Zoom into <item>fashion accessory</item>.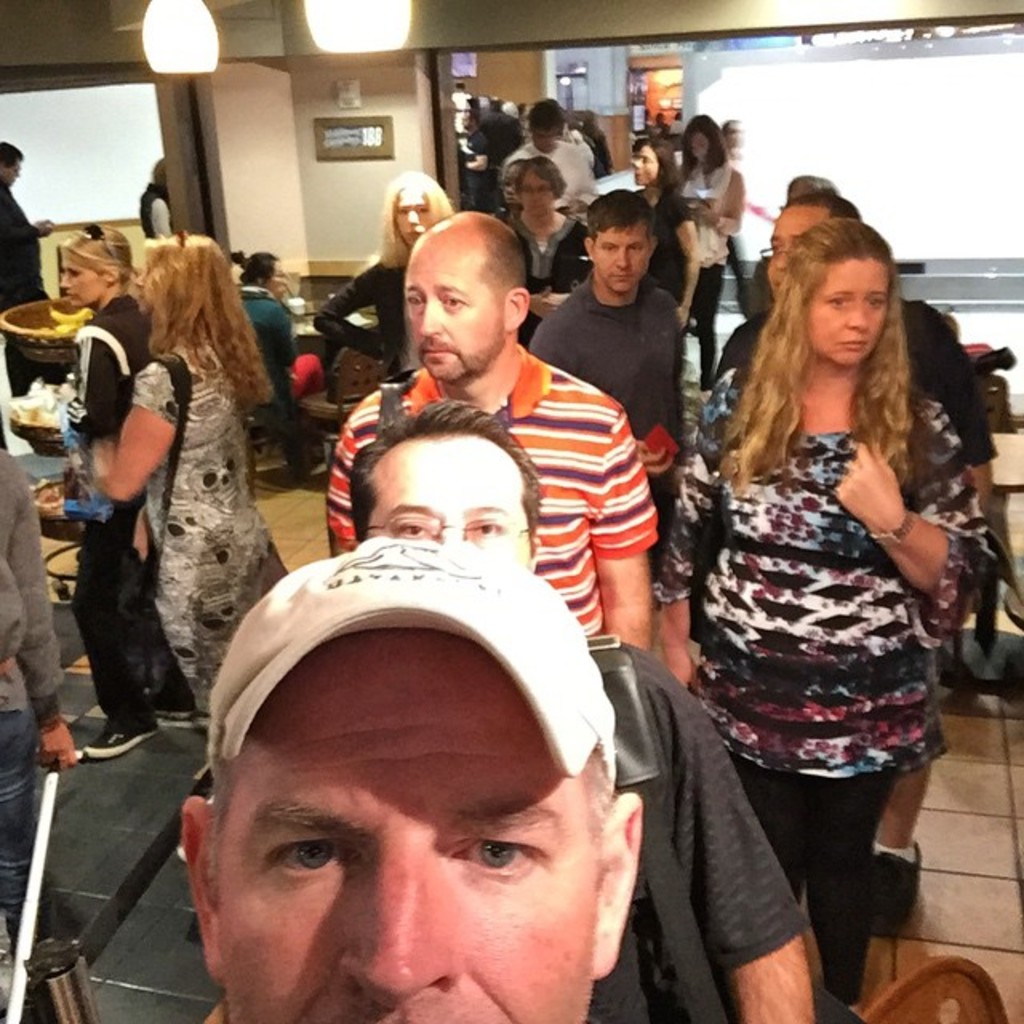
Zoom target: 157, 715, 205, 738.
